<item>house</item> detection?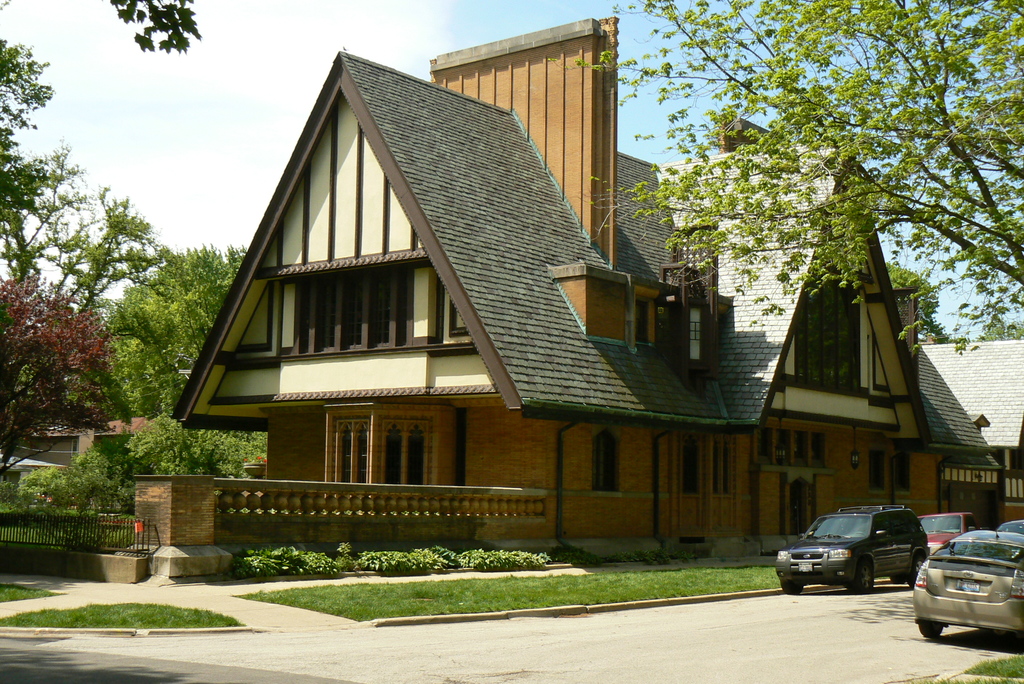
rect(170, 16, 993, 567)
